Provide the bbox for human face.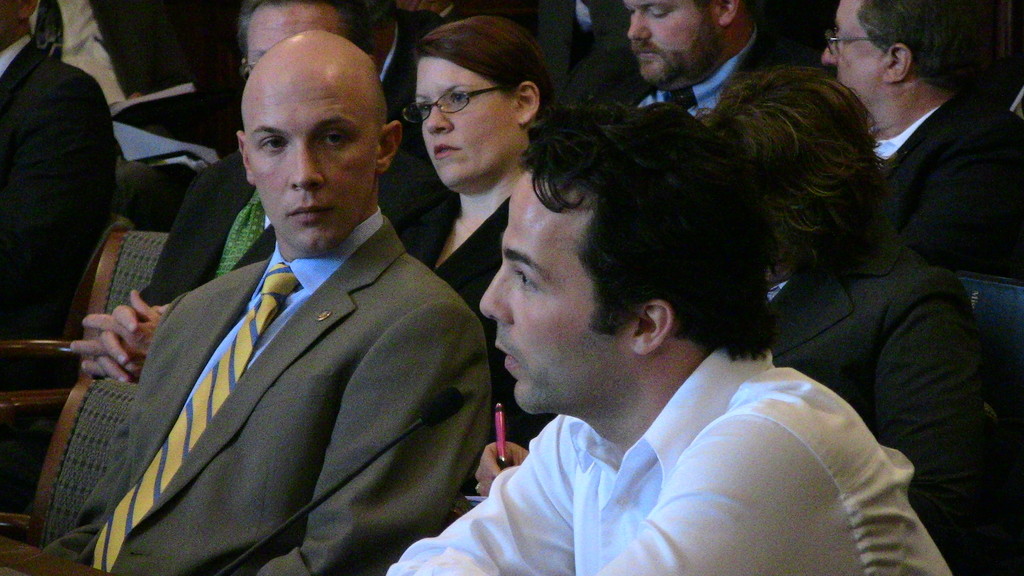
(x1=415, y1=56, x2=523, y2=189).
